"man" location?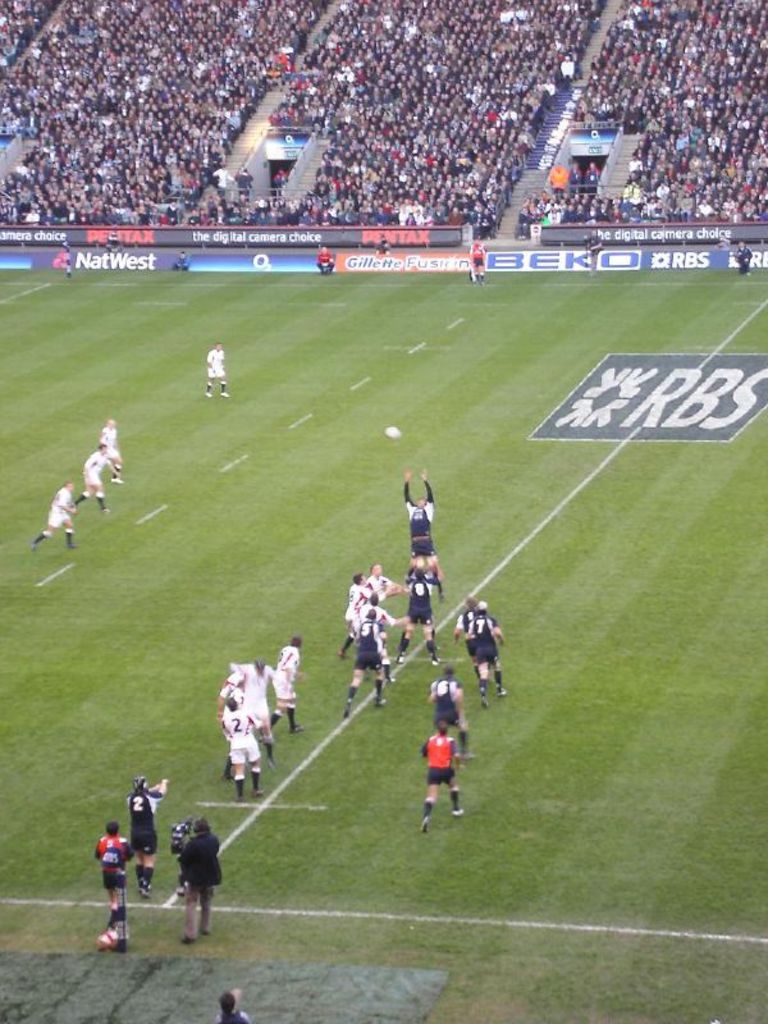
x1=230, y1=659, x2=306, y2=759
